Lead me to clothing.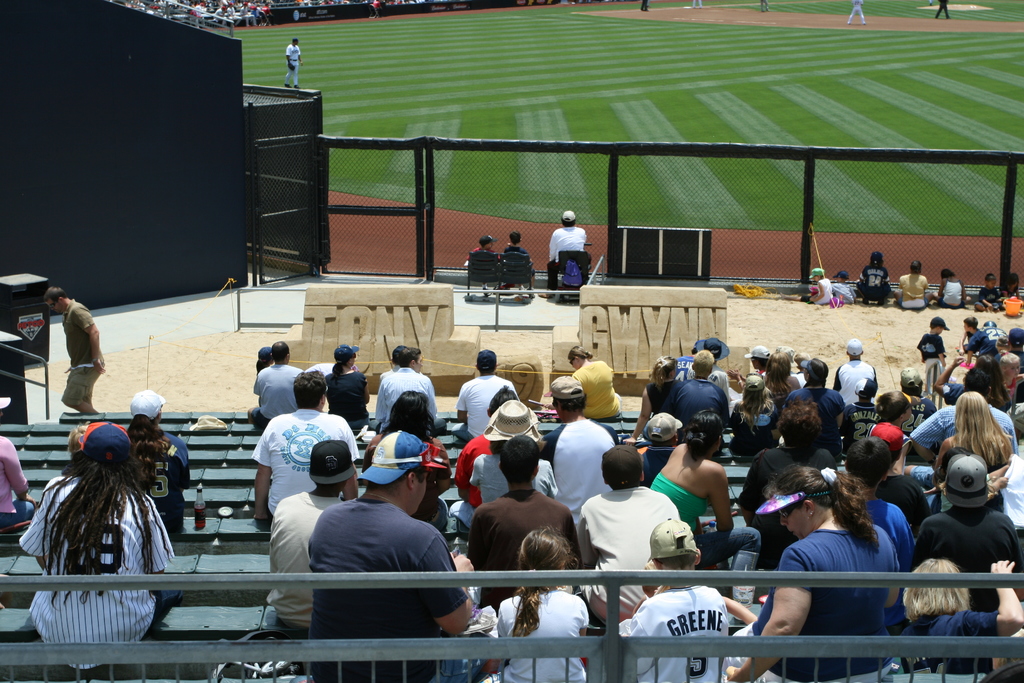
Lead to bbox(250, 362, 302, 429).
